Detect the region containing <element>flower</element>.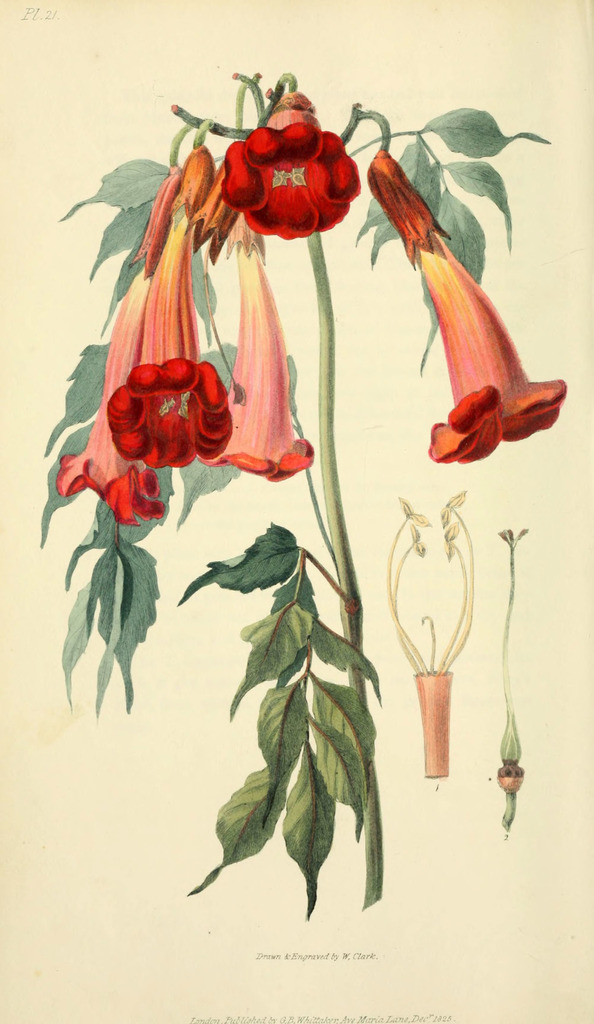
locate(375, 156, 573, 466).
